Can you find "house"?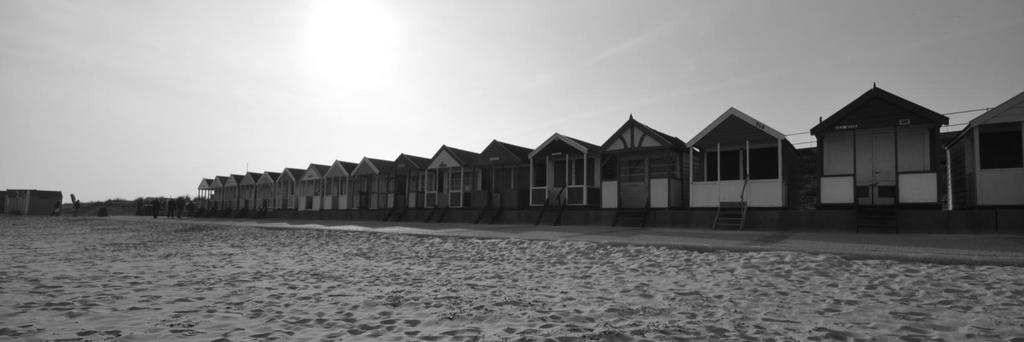
Yes, bounding box: [x1=199, y1=179, x2=214, y2=211].
